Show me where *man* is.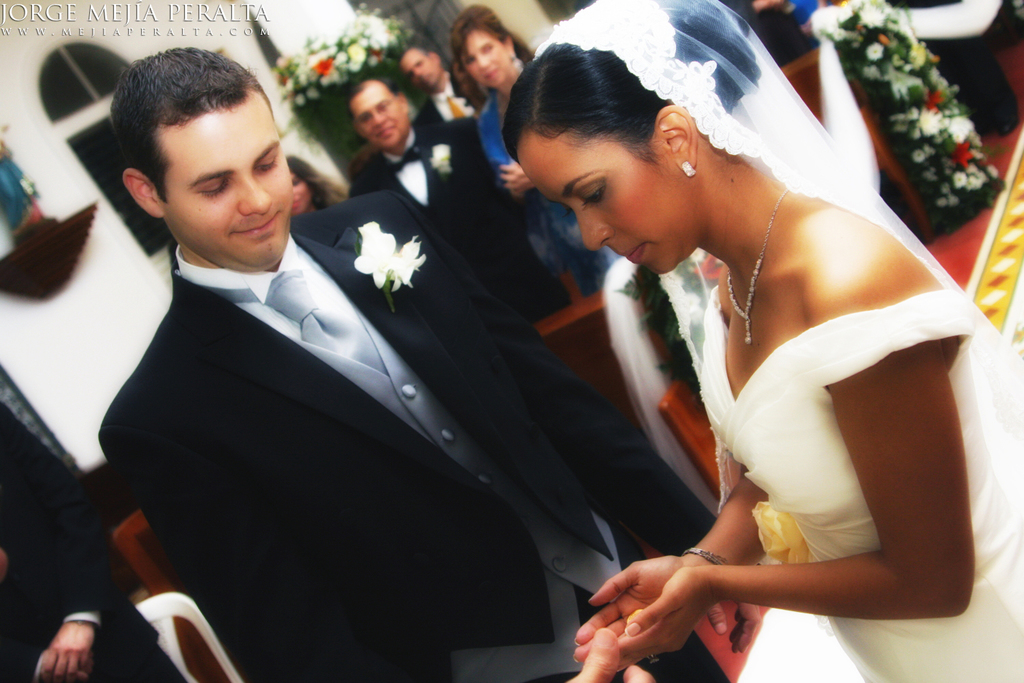
*man* is at <box>405,42,474,126</box>.
